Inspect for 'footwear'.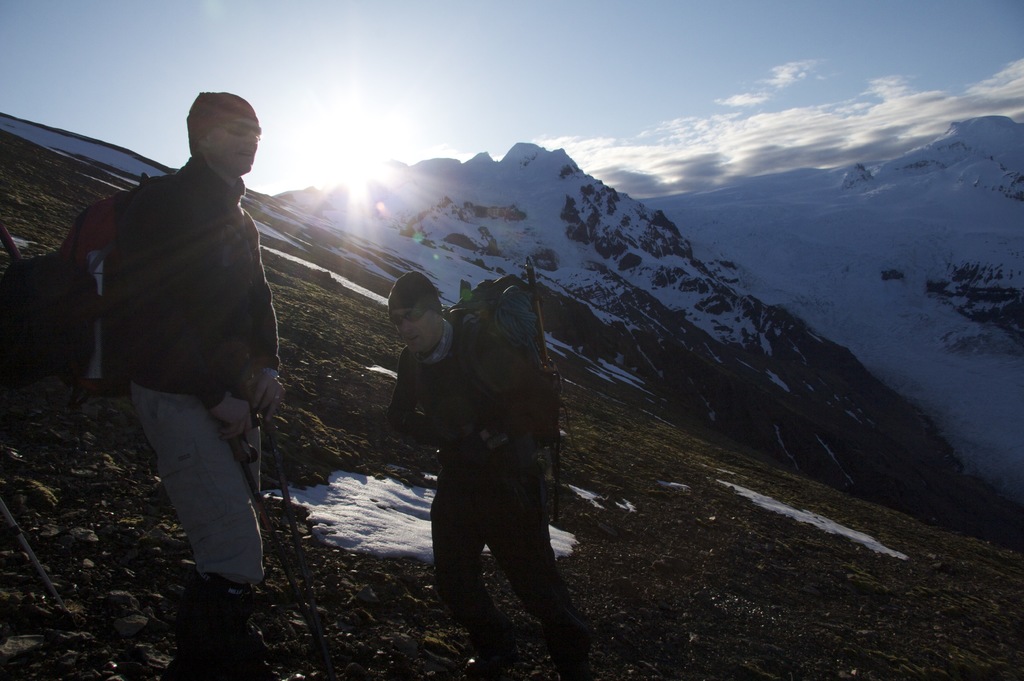
Inspection: {"x1": 463, "y1": 650, "x2": 517, "y2": 680}.
